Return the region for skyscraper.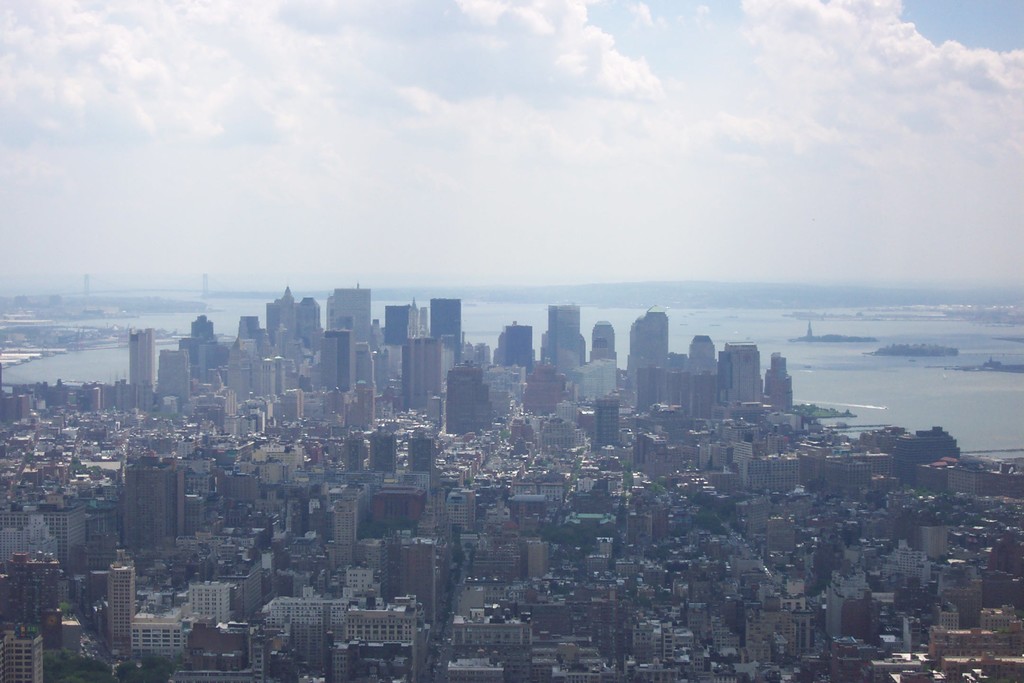
3:625:45:682.
